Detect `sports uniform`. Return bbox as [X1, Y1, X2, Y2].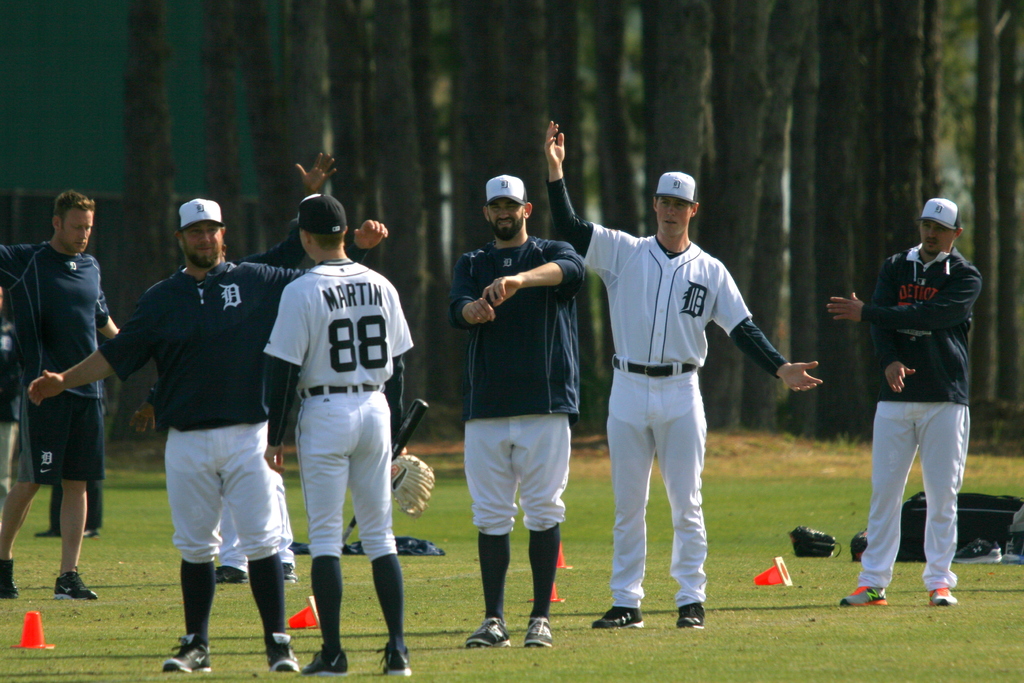
[463, 236, 593, 625].
